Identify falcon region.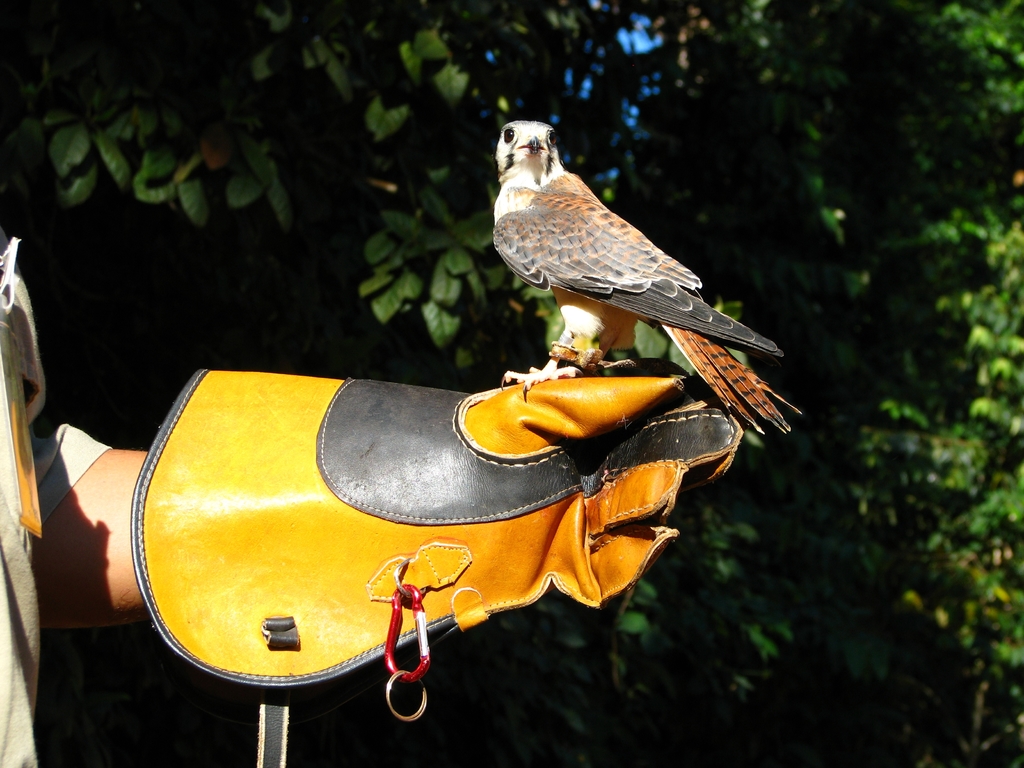
Region: 484, 119, 801, 438.
